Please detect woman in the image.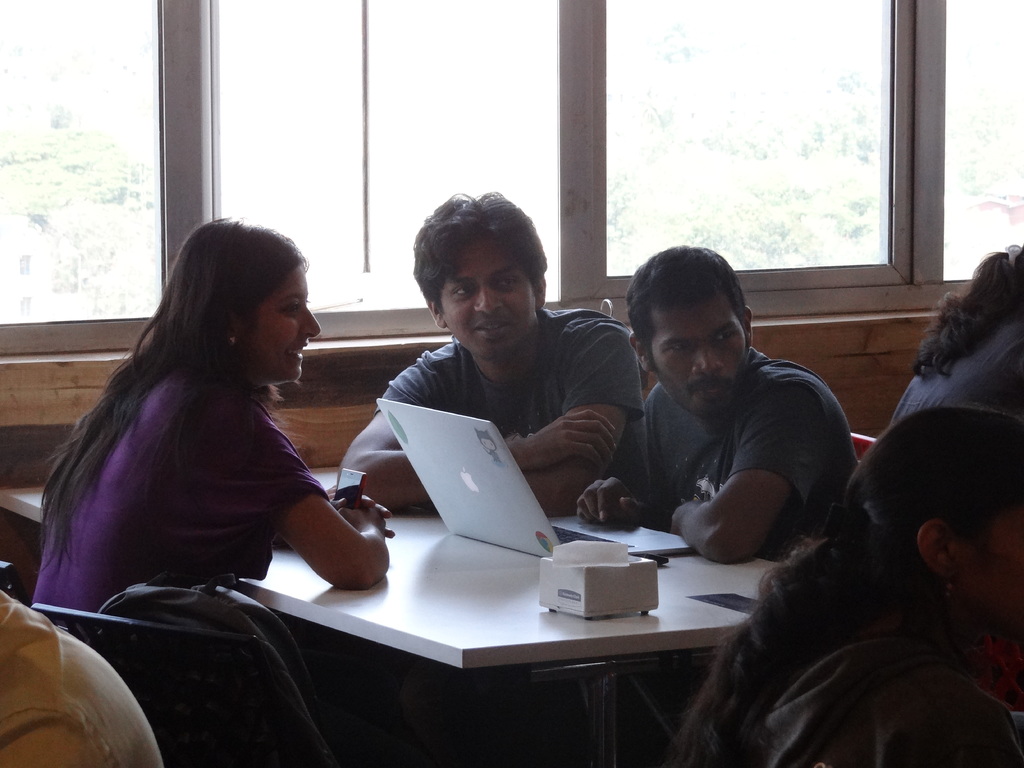
890:243:1023:424.
